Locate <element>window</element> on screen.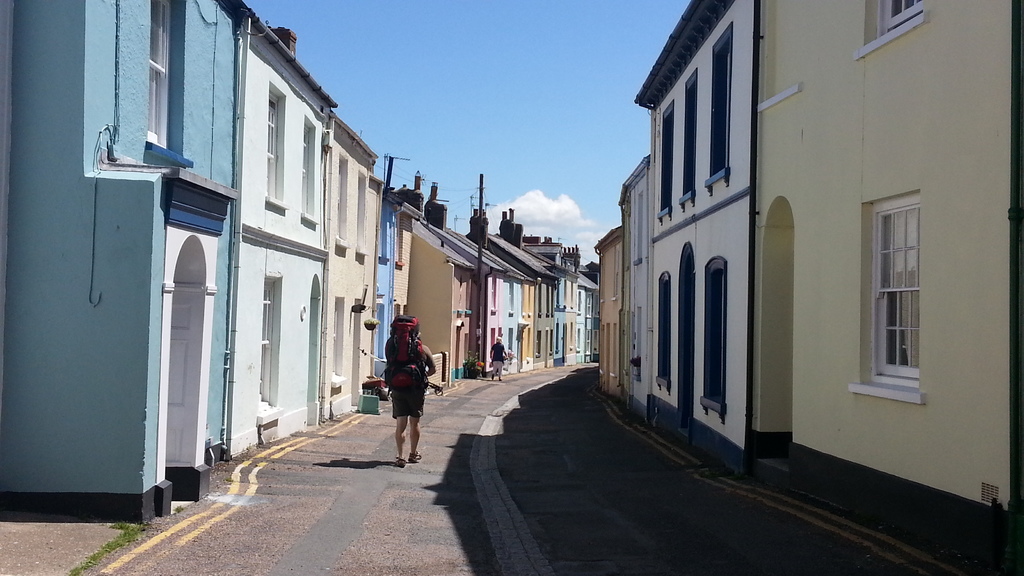
On screen at bbox(681, 64, 707, 212).
